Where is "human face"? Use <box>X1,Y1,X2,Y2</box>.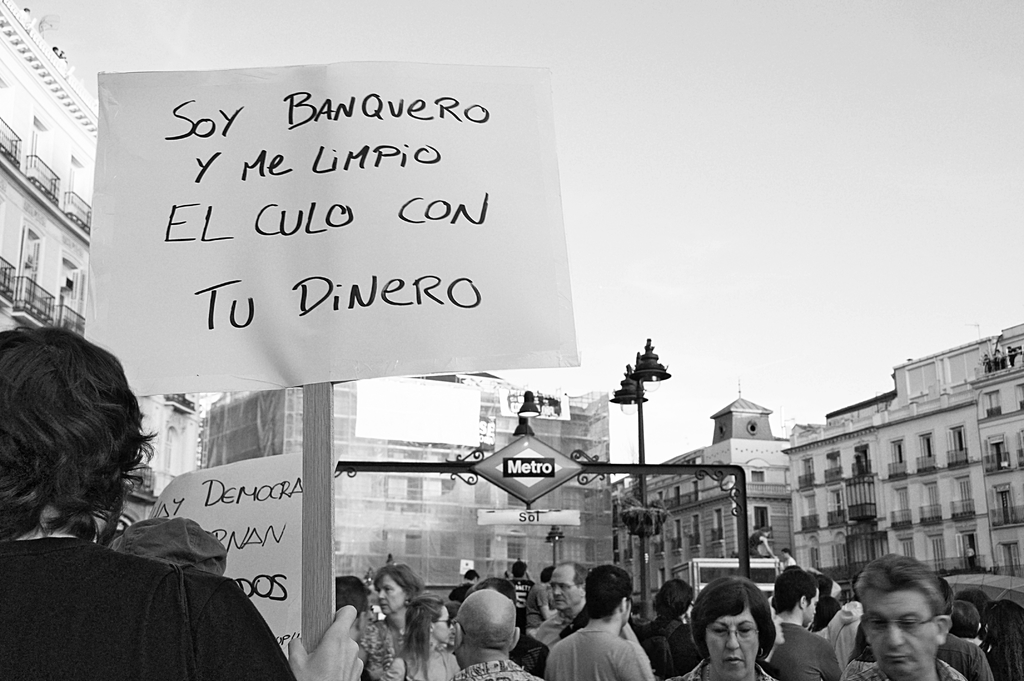
<box>778,551,789,560</box>.
